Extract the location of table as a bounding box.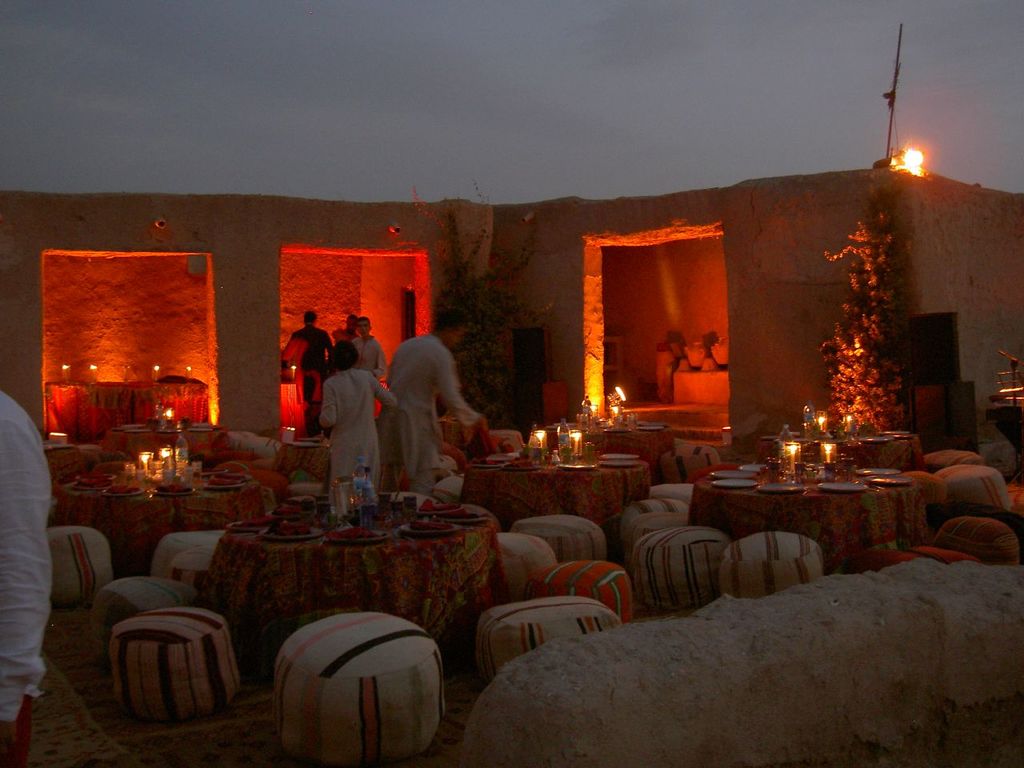
<bbox>690, 470, 926, 574</bbox>.
